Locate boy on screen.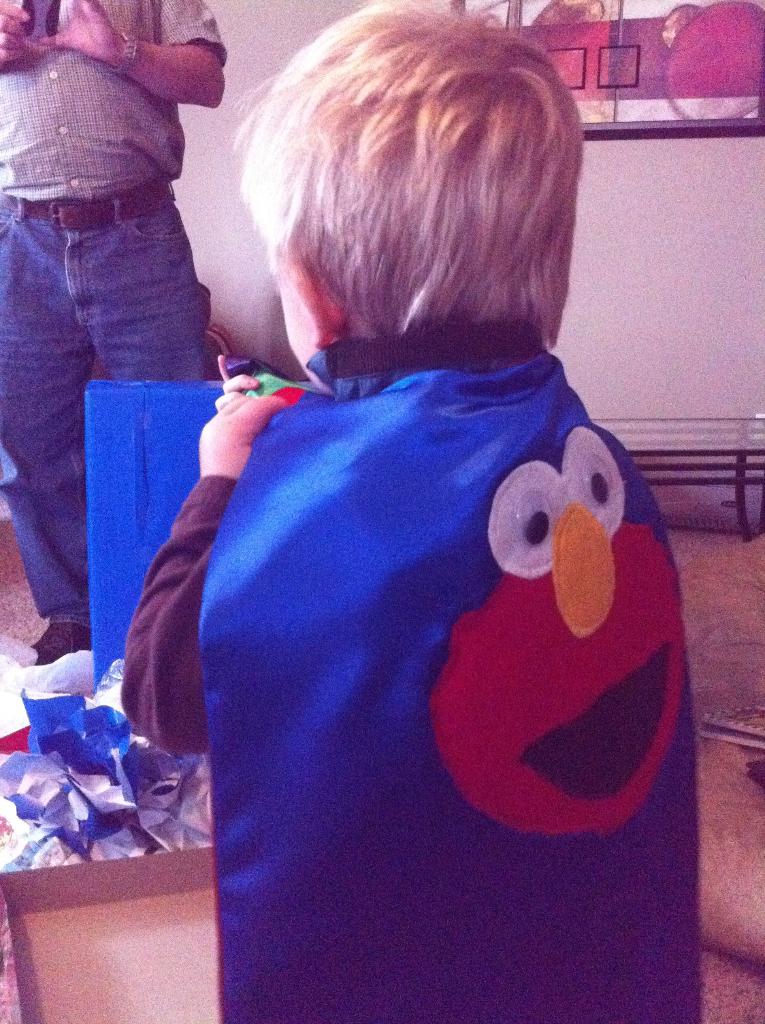
On screen at <box>205,13,656,948</box>.
